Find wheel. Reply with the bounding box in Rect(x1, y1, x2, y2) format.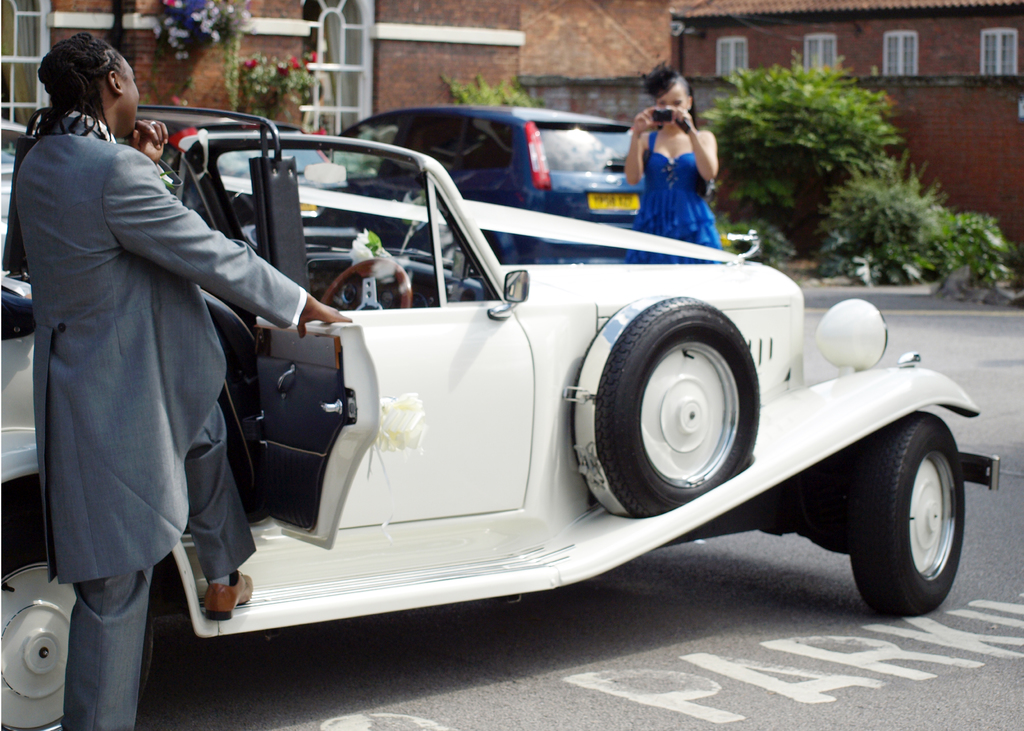
Rect(321, 259, 412, 312).
